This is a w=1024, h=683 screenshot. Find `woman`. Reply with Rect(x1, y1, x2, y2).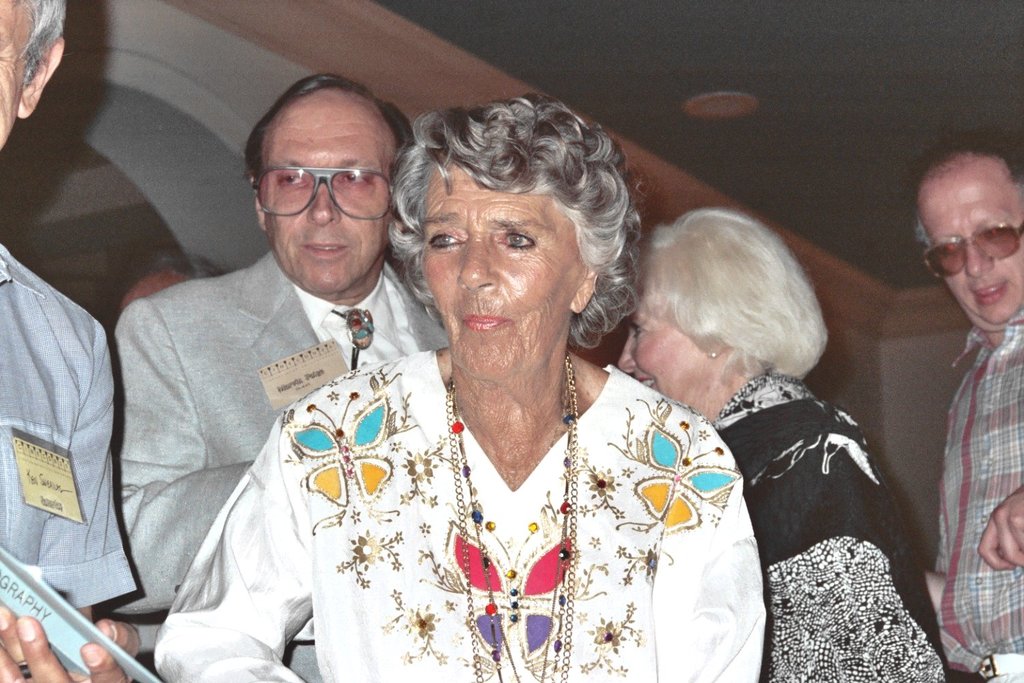
Rect(156, 108, 808, 661).
